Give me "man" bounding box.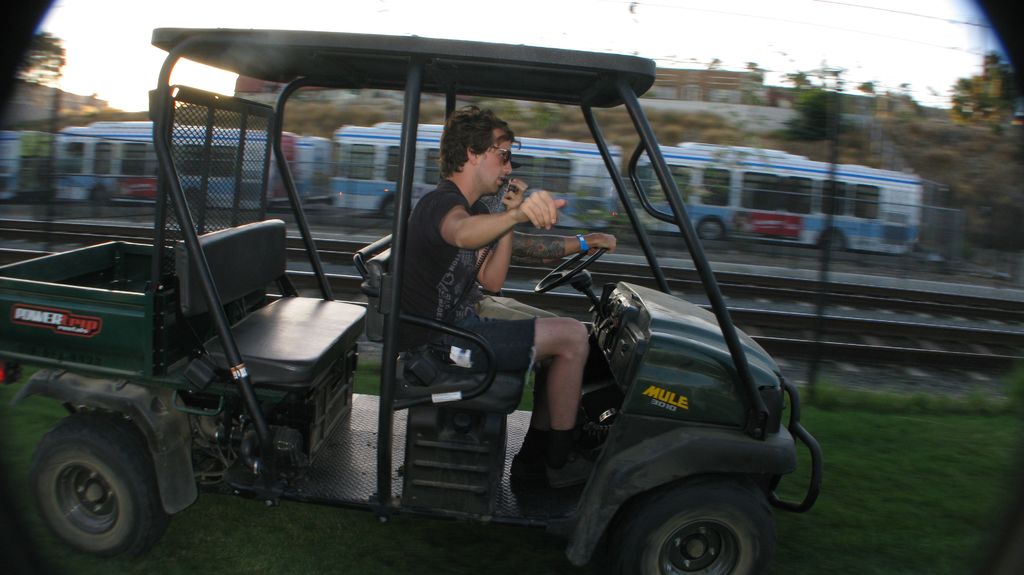
[395,98,600,494].
